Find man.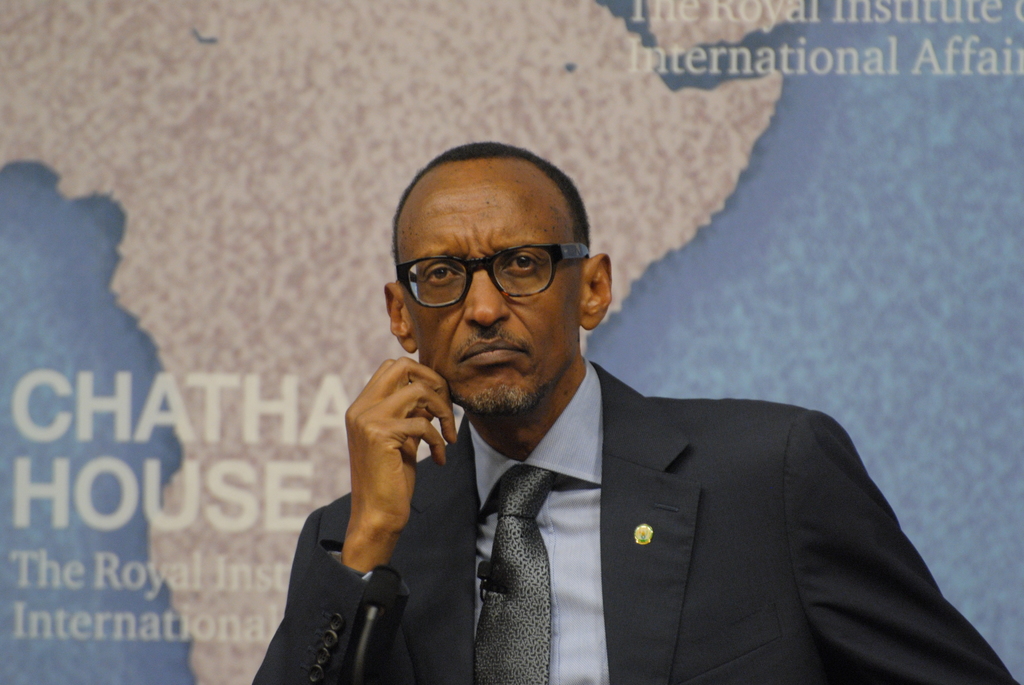
<bbox>223, 156, 977, 675</bbox>.
